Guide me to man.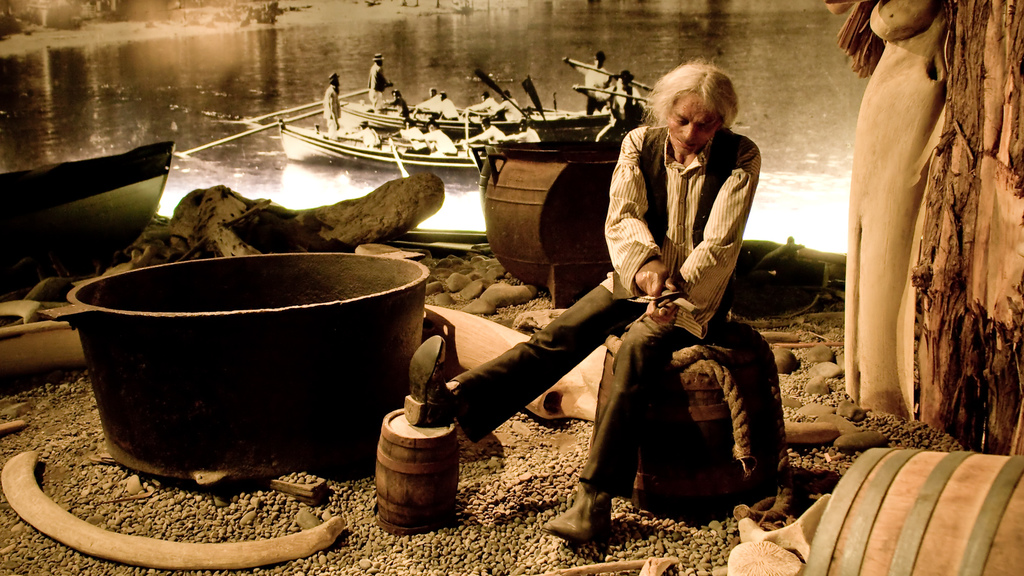
Guidance: 497/92/524/116.
